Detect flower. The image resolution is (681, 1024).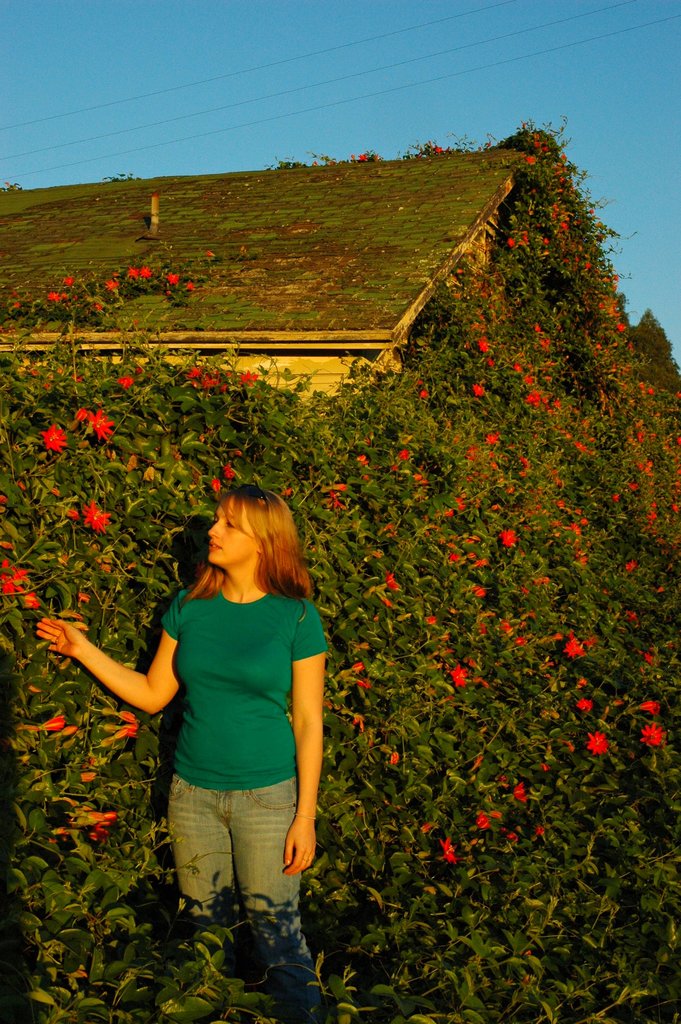
[354, 678, 370, 692].
